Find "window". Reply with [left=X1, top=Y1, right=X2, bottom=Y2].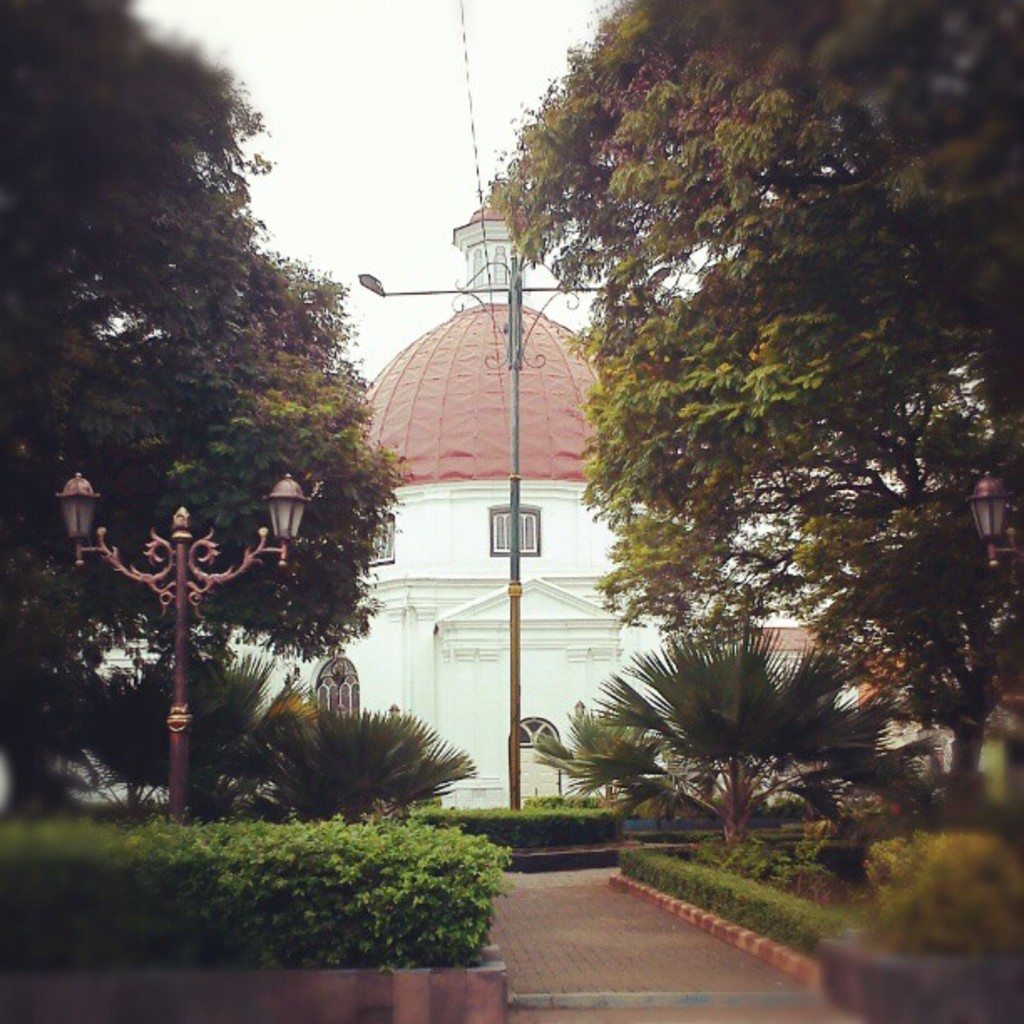
[left=355, top=517, right=397, bottom=566].
